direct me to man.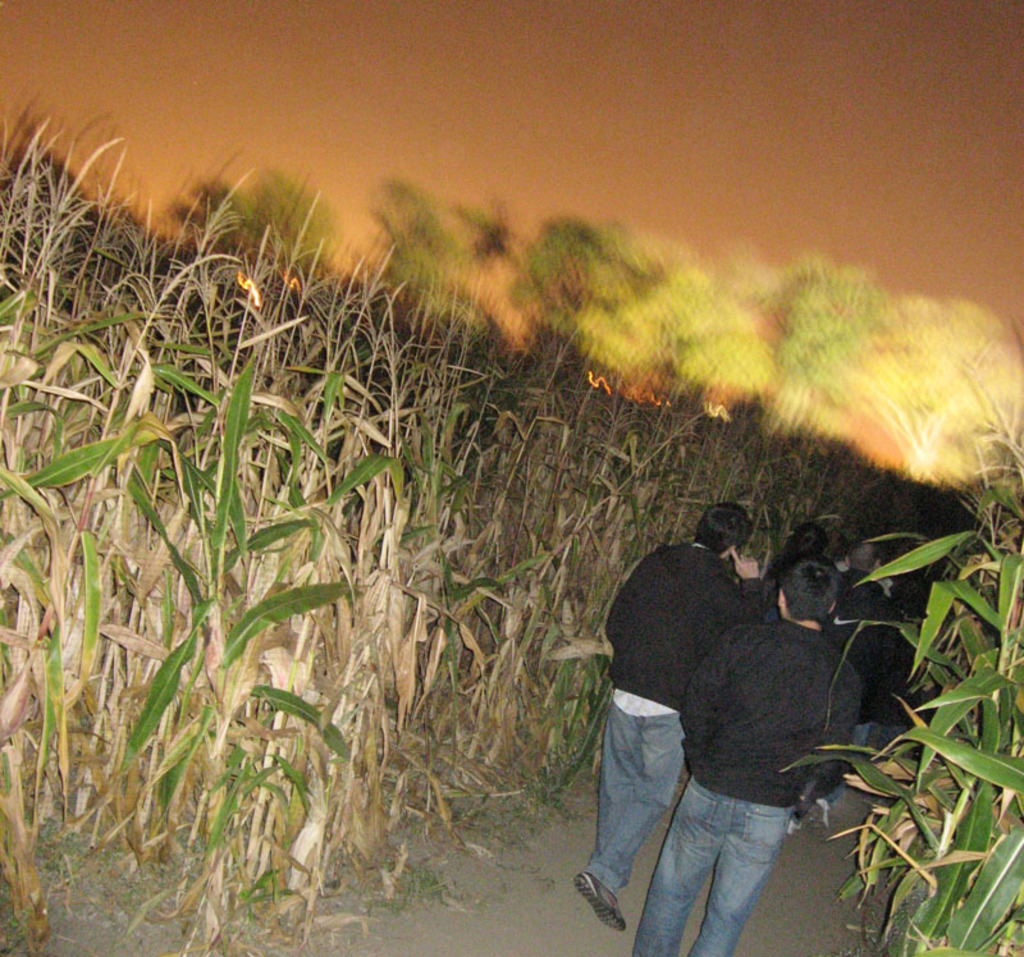
Direction: select_region(609, 508, 765, 924).
